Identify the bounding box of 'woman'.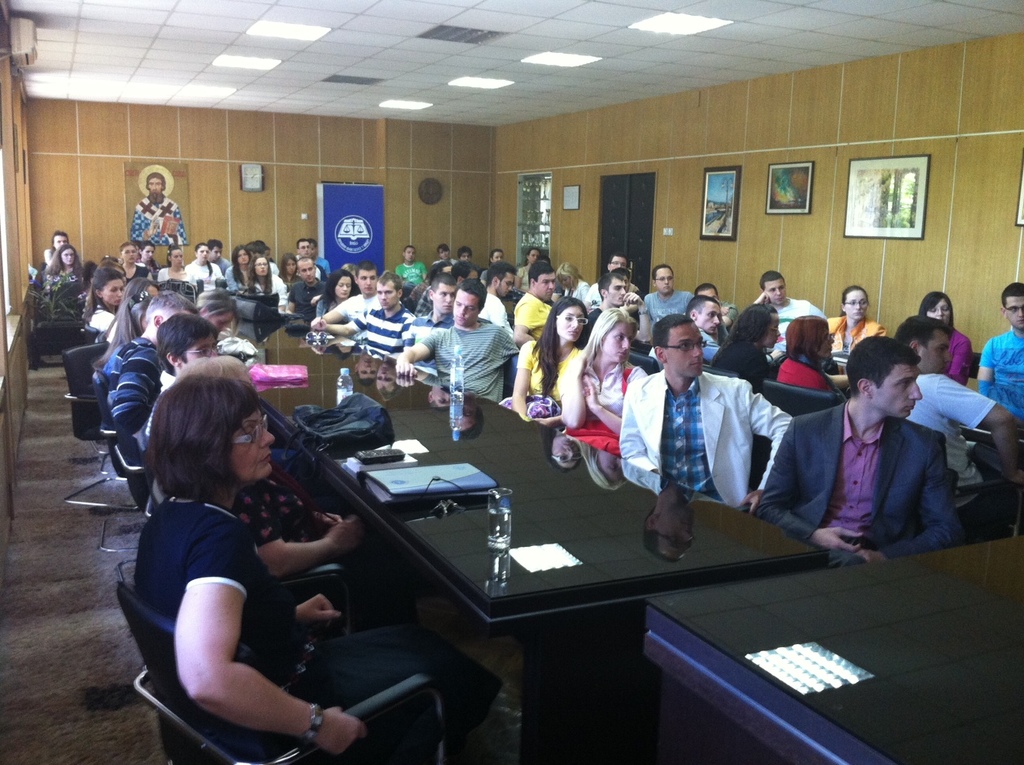
box=[714, 307, 785, 385].
